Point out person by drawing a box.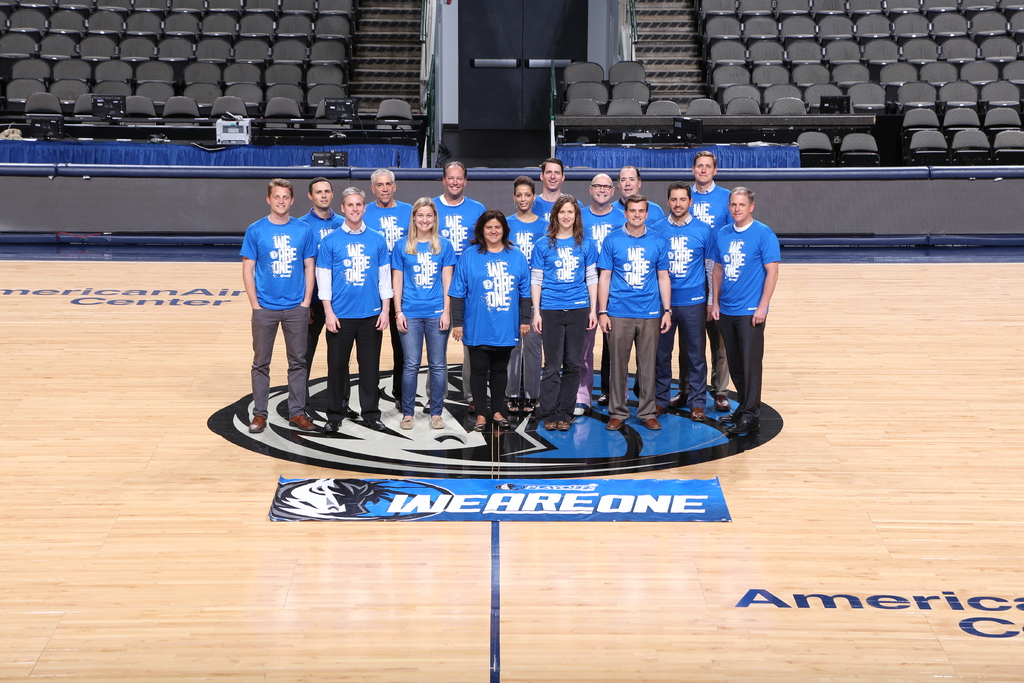
l=530, t=156, r=584, b=219.
